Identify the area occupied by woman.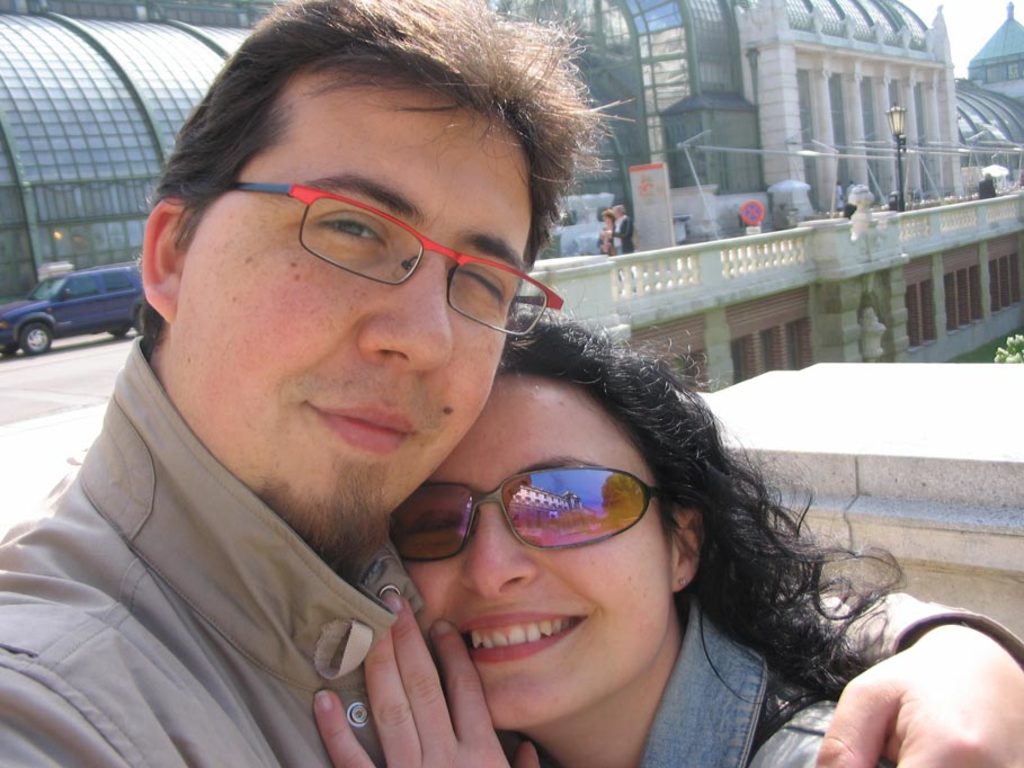
Area: (305, 345, 838, 762).
